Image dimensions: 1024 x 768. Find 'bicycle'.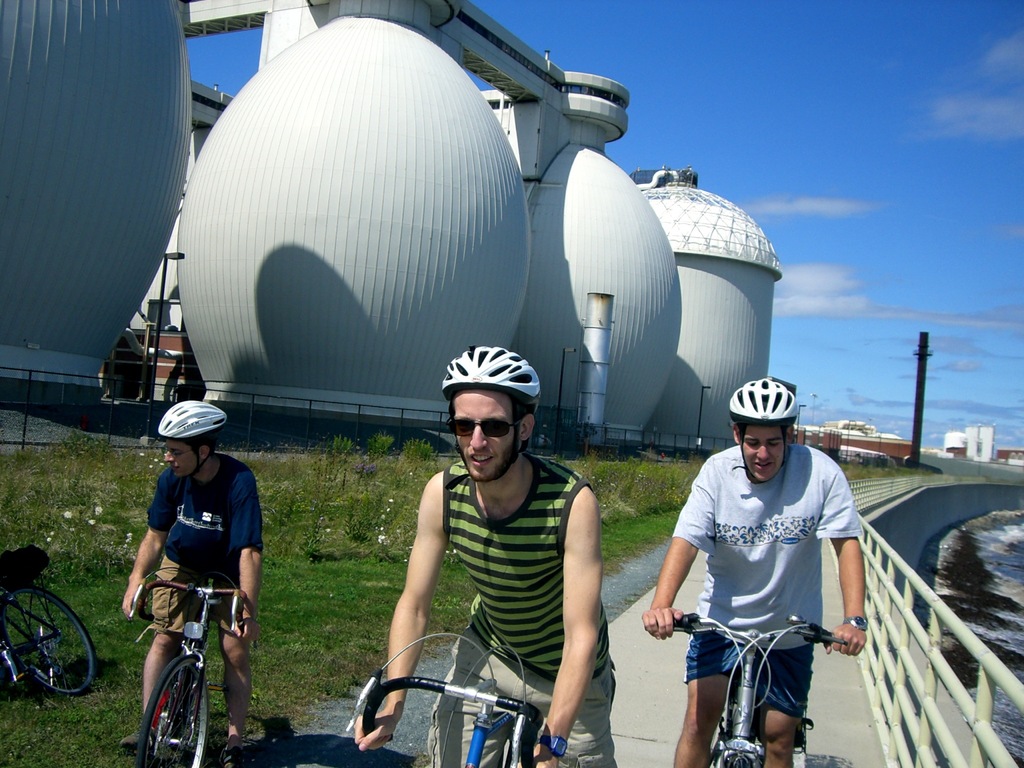
x1=0 y1=547 x2=98 y2=703.
